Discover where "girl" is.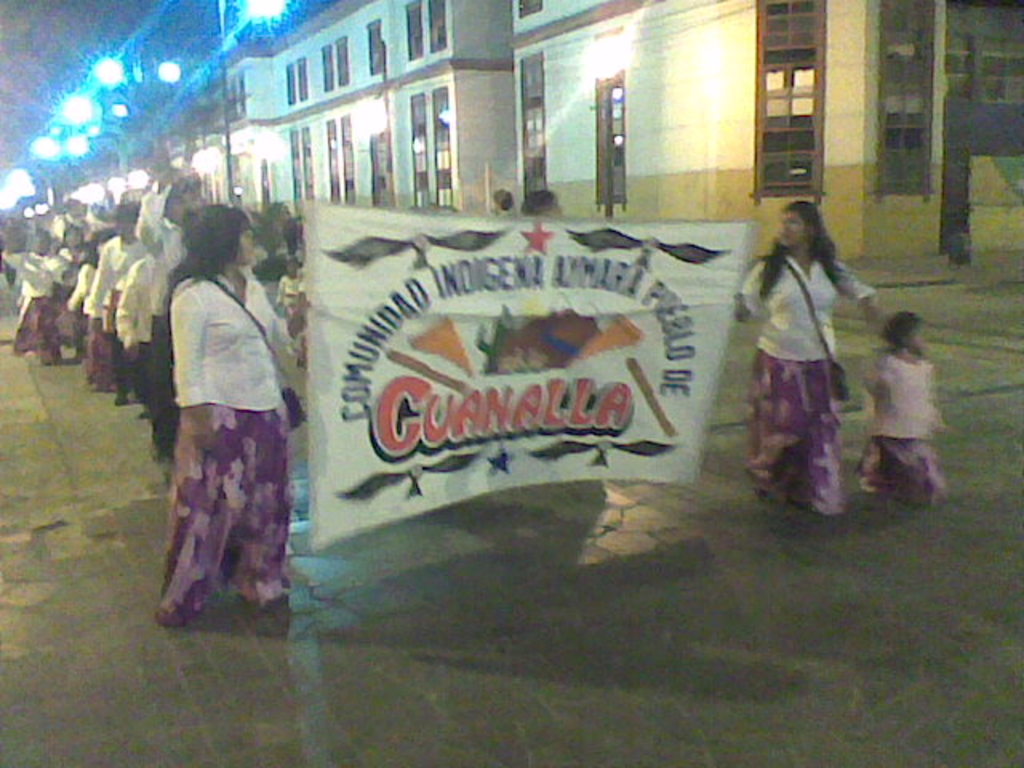
Discovered at {"left": 867, "top": 312, "right": 946, "bottom": 506}.
